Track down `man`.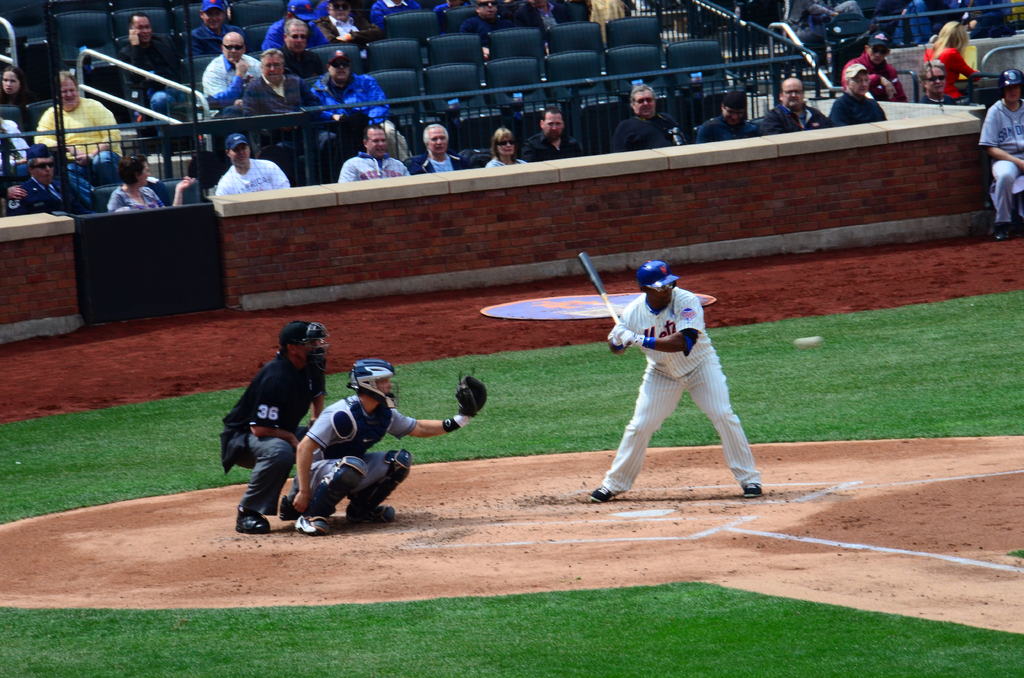
Tracked to (left=336, top=122, right=415, bottom=182).
